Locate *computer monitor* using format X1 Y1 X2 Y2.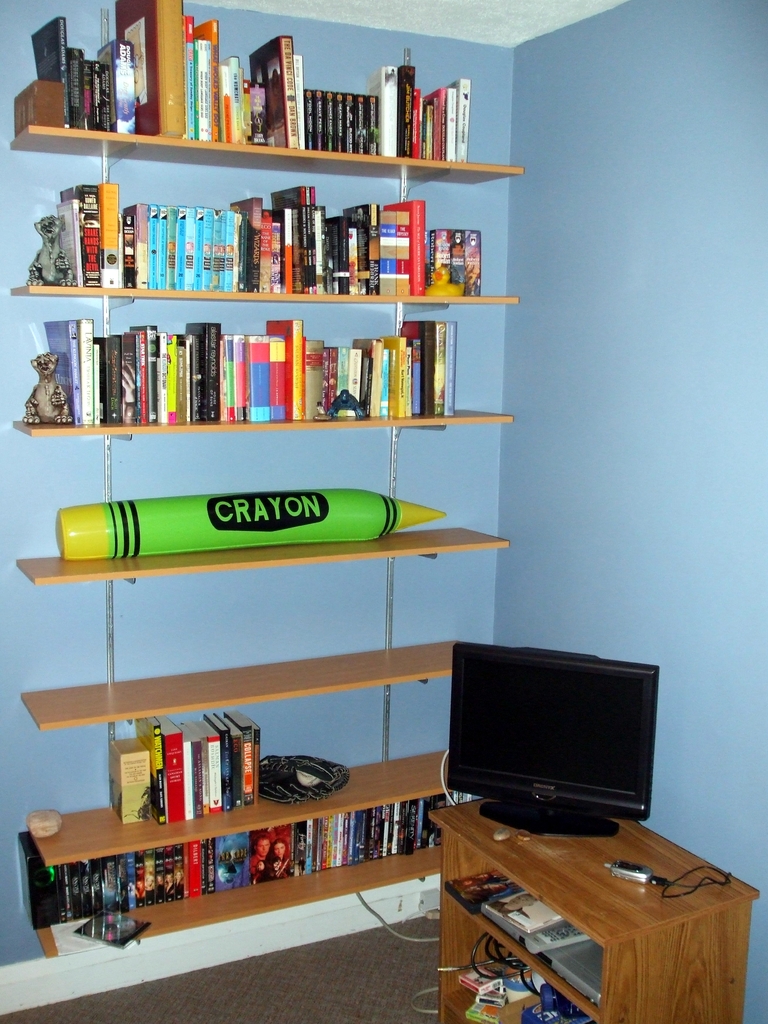
439 653 666 846.
